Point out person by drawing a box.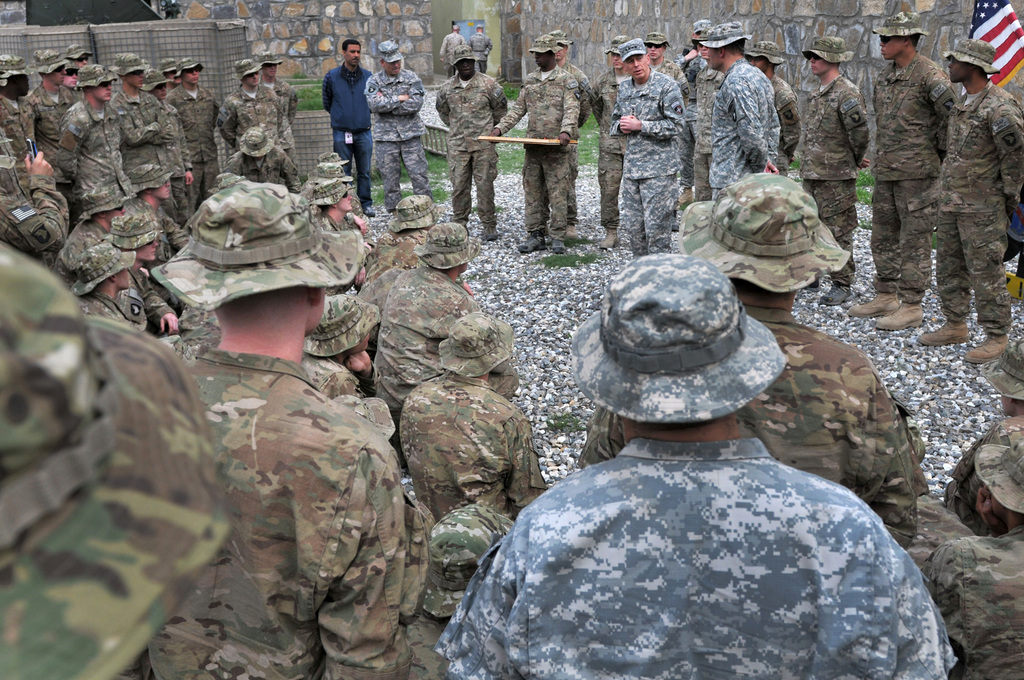
Rect(608, 35, 688, 264).
